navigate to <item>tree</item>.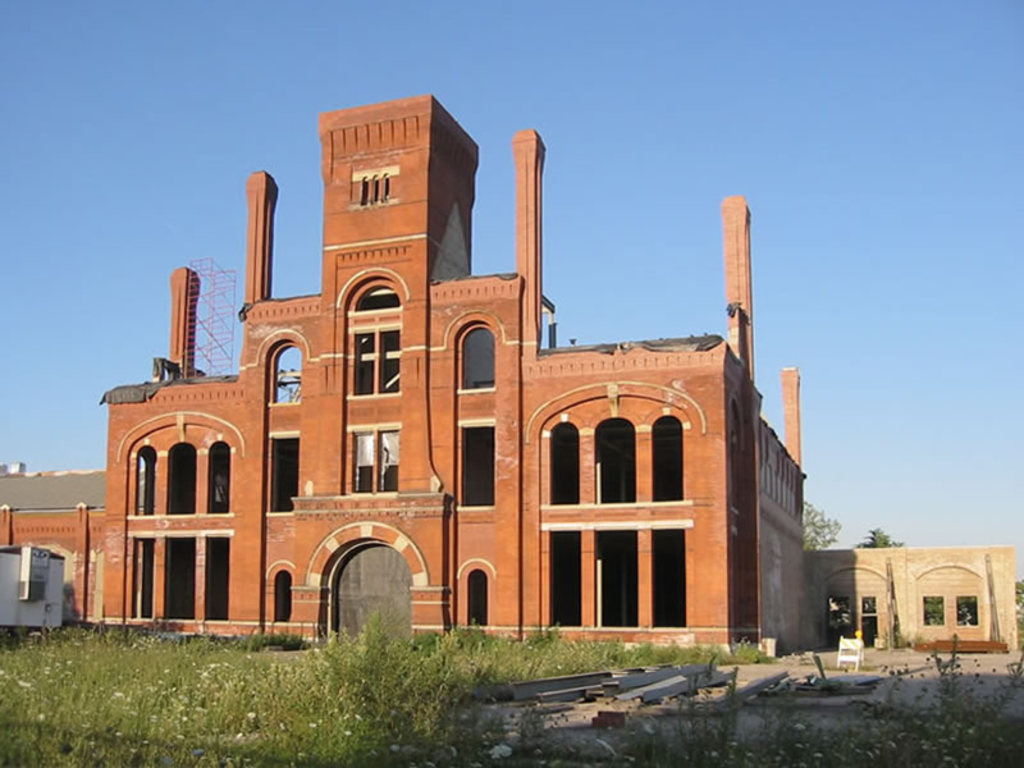
Navigation target: 307,614,486,767.
